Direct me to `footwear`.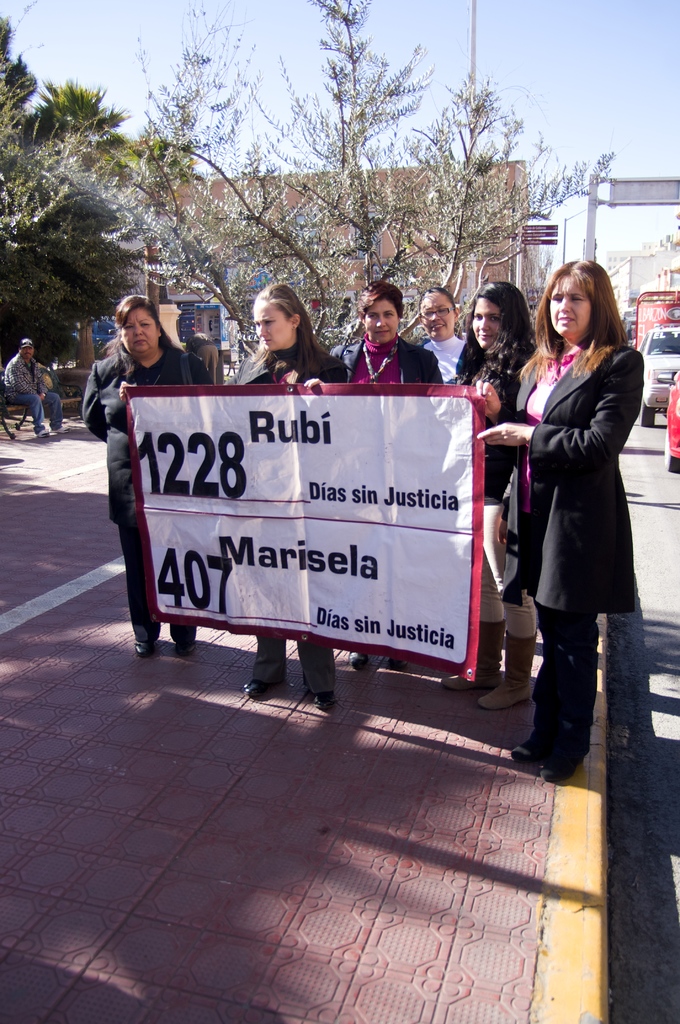
Direction: [133, 638, 157, 666].
